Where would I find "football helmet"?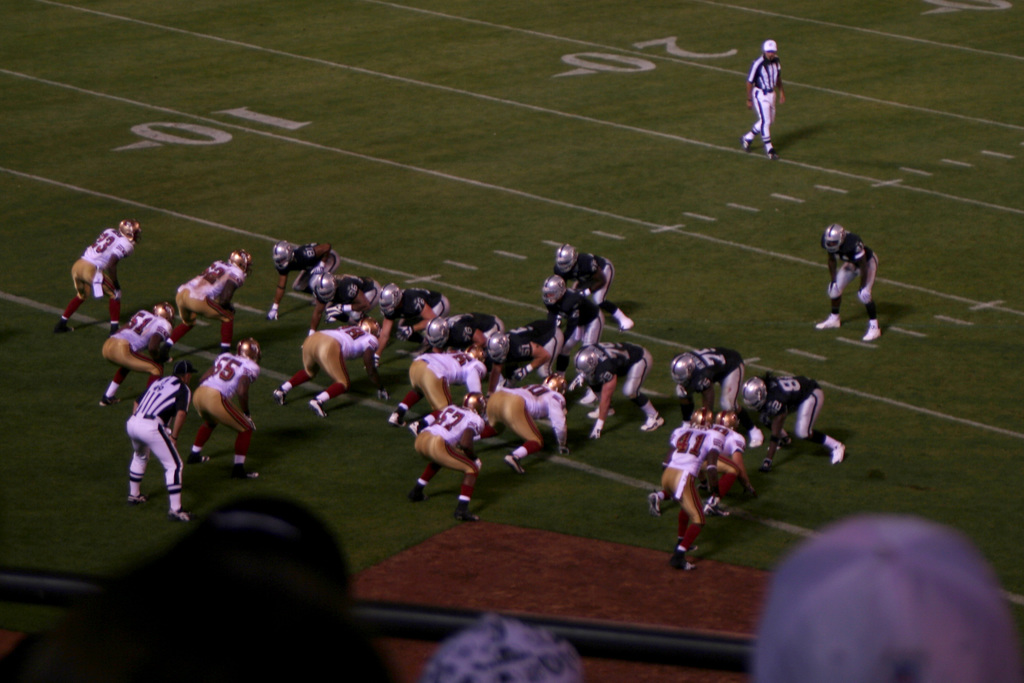
At [left=687, top=408, right=712, bottom=431].
